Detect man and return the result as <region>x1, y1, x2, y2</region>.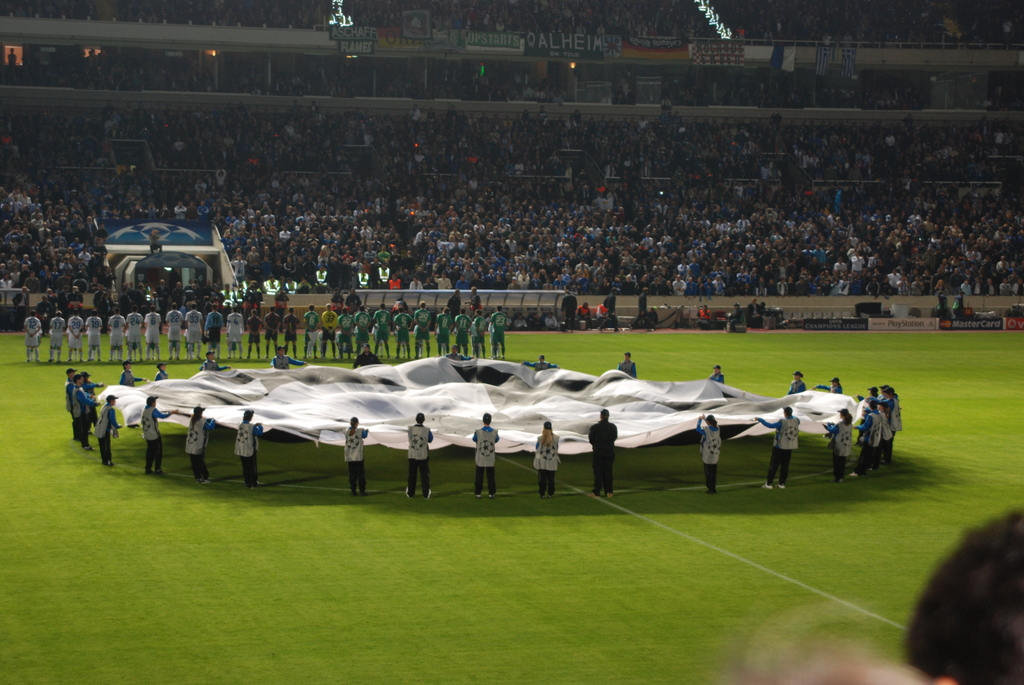
<region>837, 273, 851, 295</region>.
